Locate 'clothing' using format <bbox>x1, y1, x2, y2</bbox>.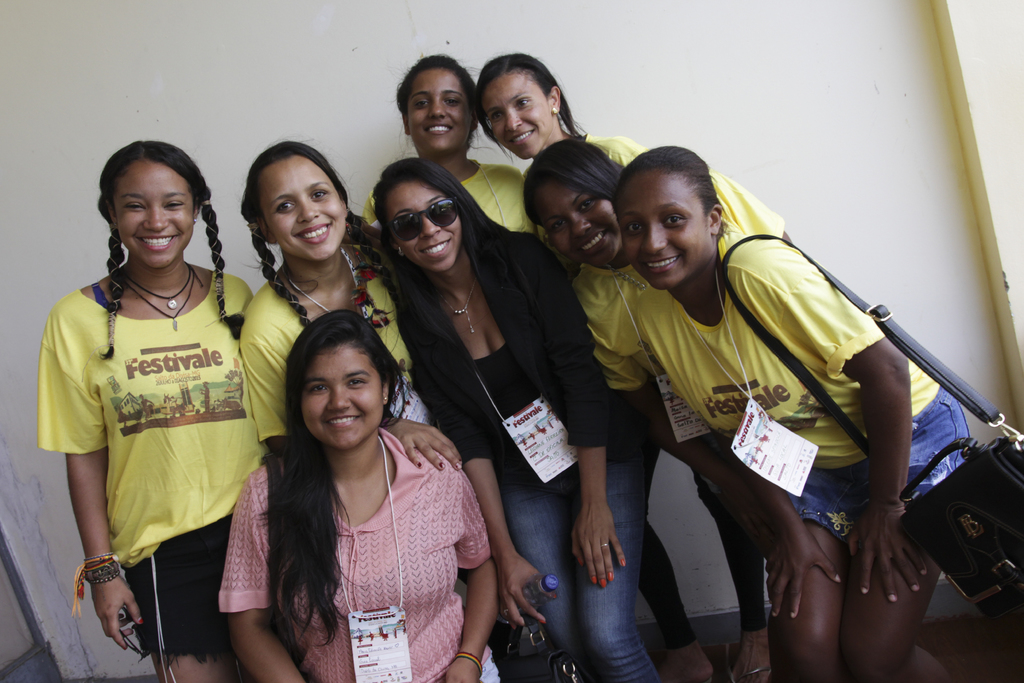
<bbox>414, 233, 659, 682</bbox>.
